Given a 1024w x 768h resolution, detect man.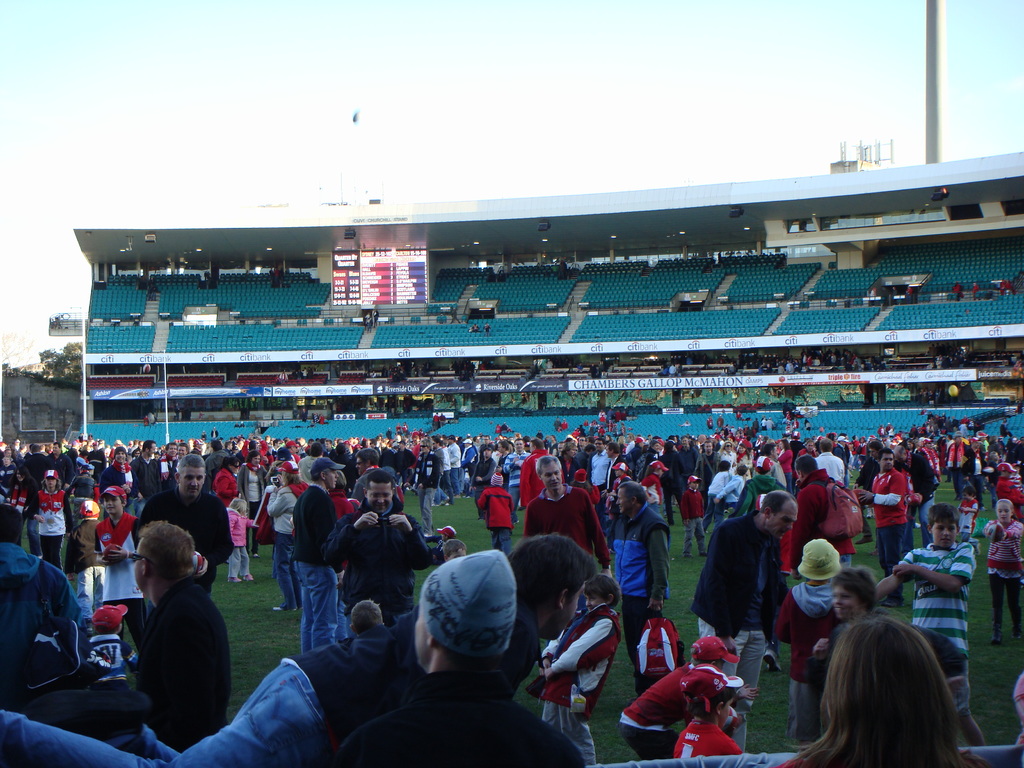
detection(43, 439, 73, 492).
